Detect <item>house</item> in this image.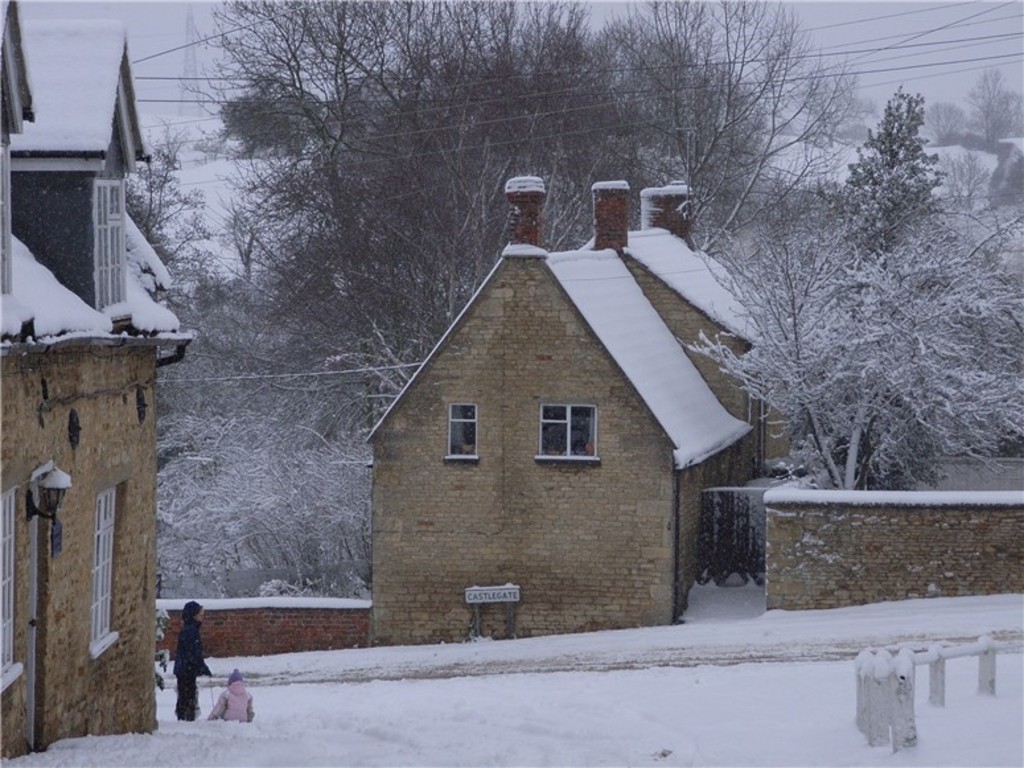
Detection: [left=362, top=188, right=749, bottom=662].
